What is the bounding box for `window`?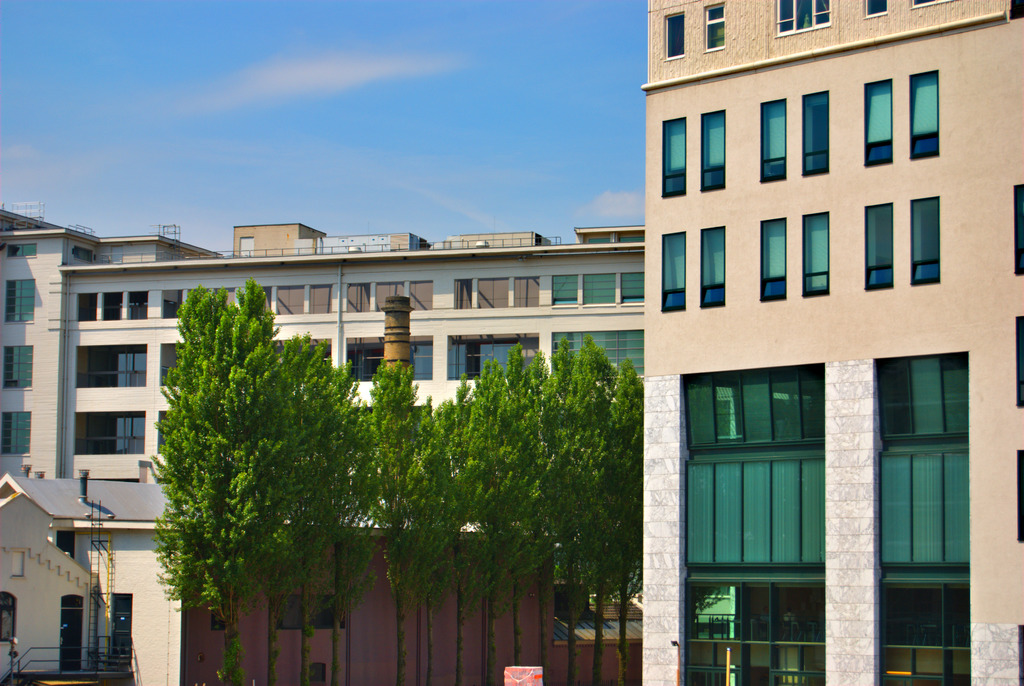
5:243:38:260.
